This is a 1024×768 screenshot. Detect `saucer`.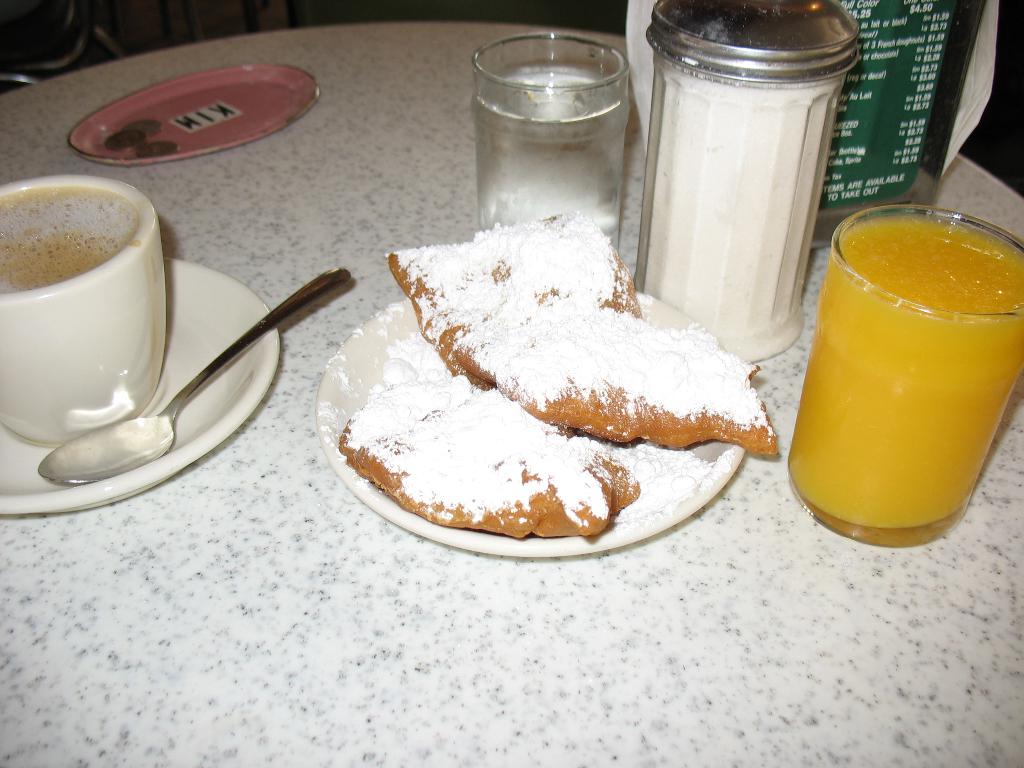
region(0, 257, 284, 521).
